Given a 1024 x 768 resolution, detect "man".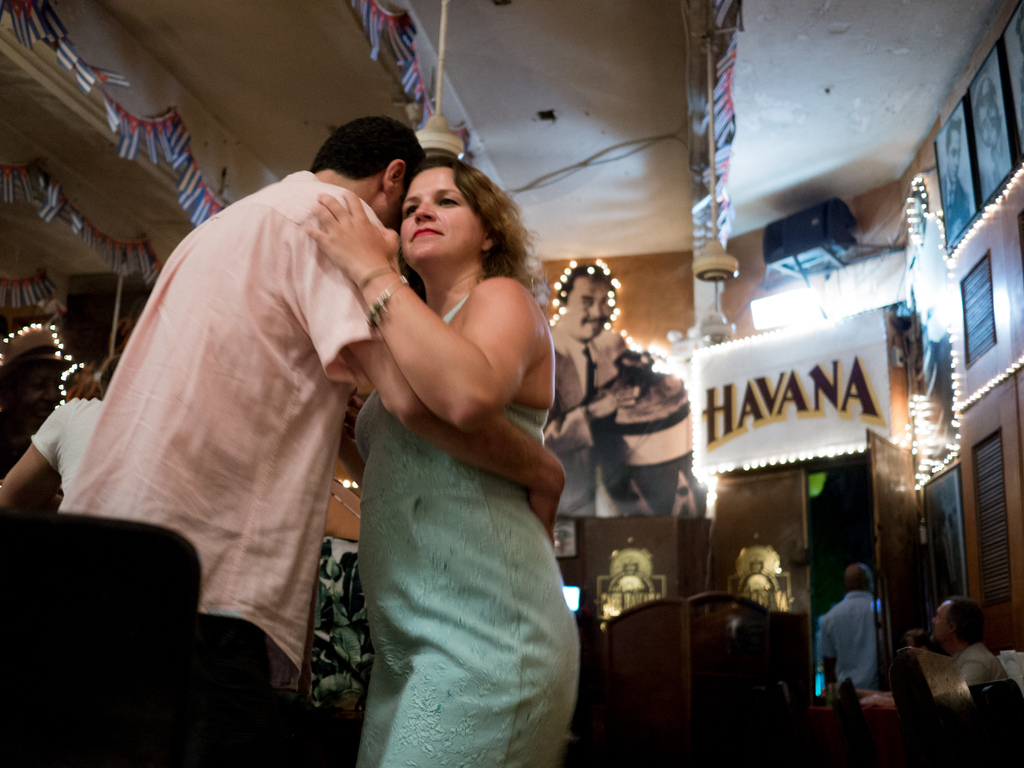
crop(0, 326, 75, 445).
